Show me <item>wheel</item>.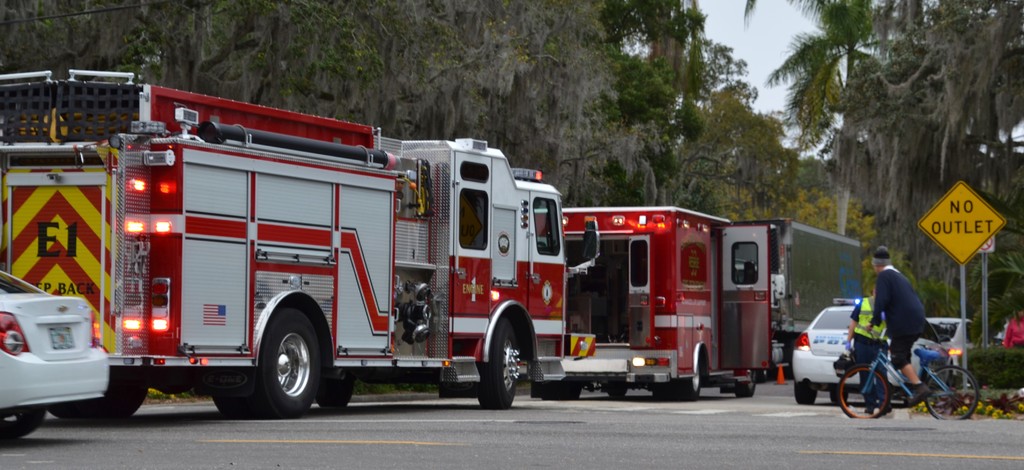
<item>wheel</item> is here: rect(48, 369, 143, 426).
